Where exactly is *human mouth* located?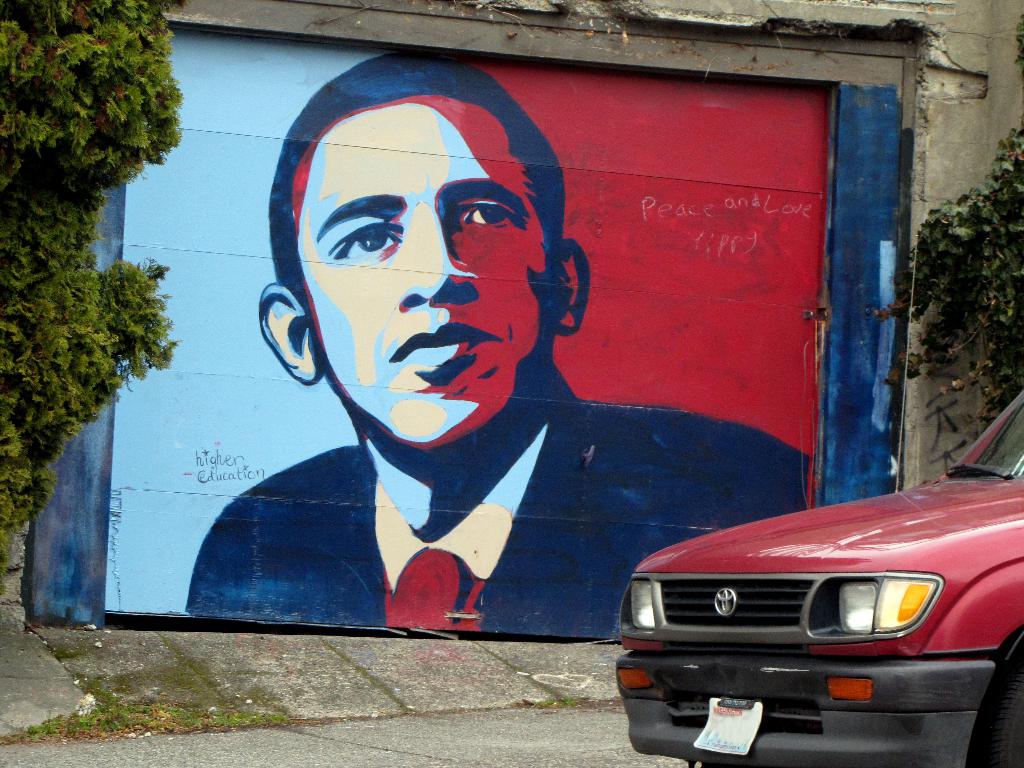
Its bounding box is [left=388, top=321, right=501, bottom=371].
